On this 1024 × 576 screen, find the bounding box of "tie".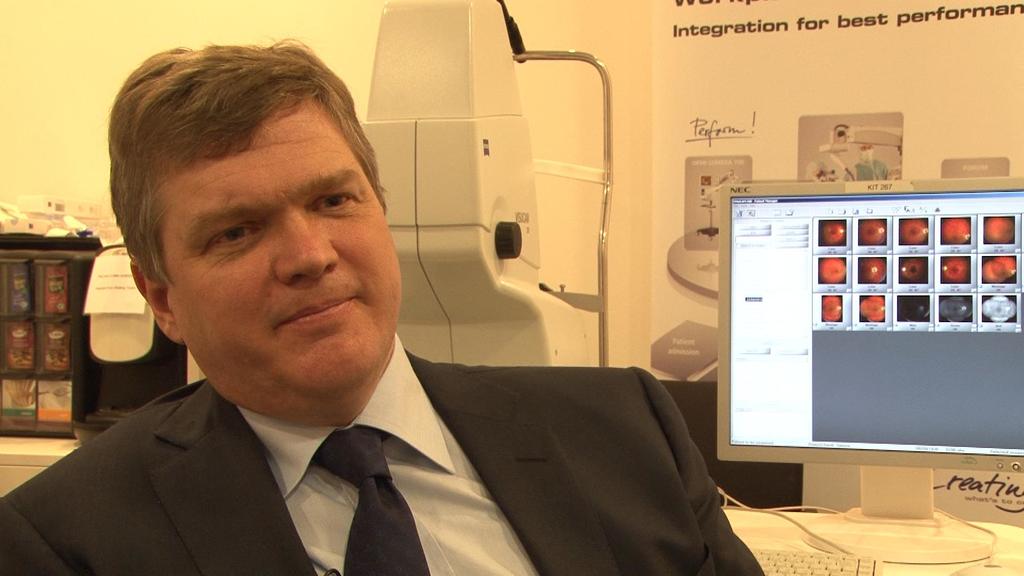
Bounding box: 312, 420, 430, 575.
